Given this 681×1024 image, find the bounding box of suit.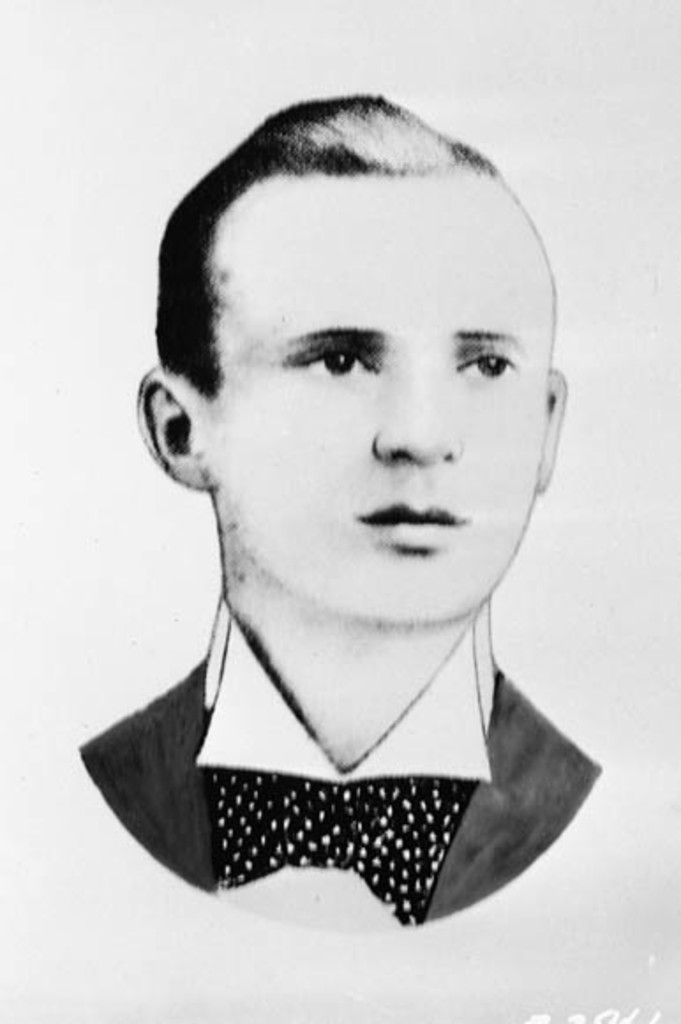
(x1=44, y1=385, x2=619, y2=945).
